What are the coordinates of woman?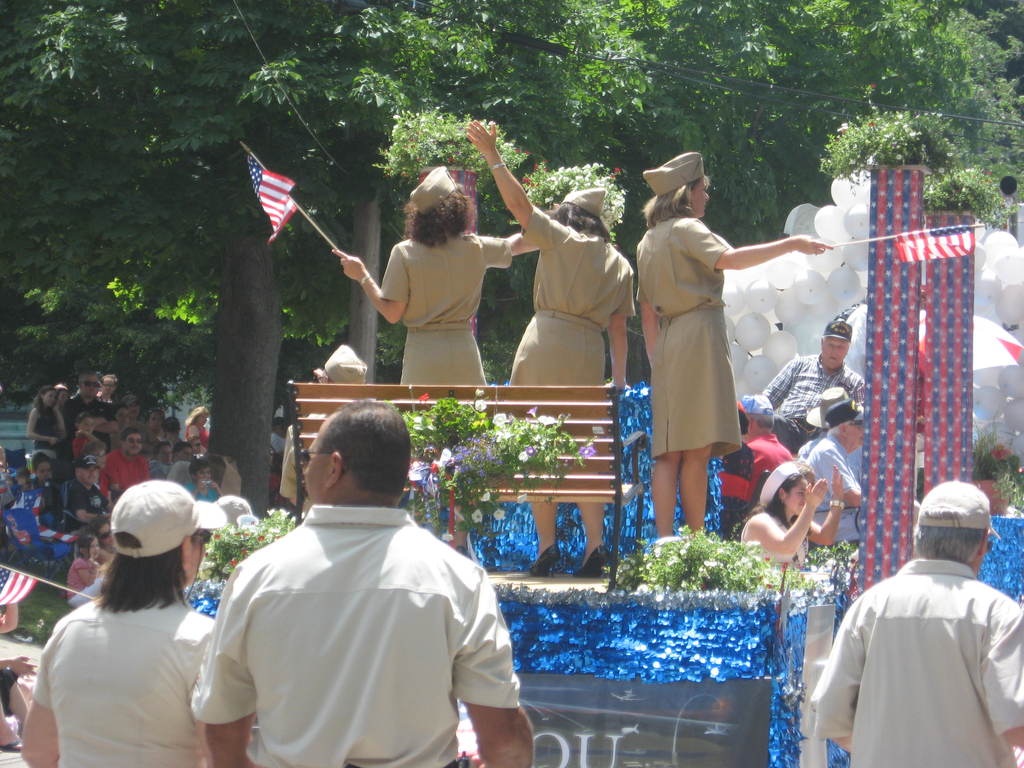
Rect(742, 458, 842, 574).
